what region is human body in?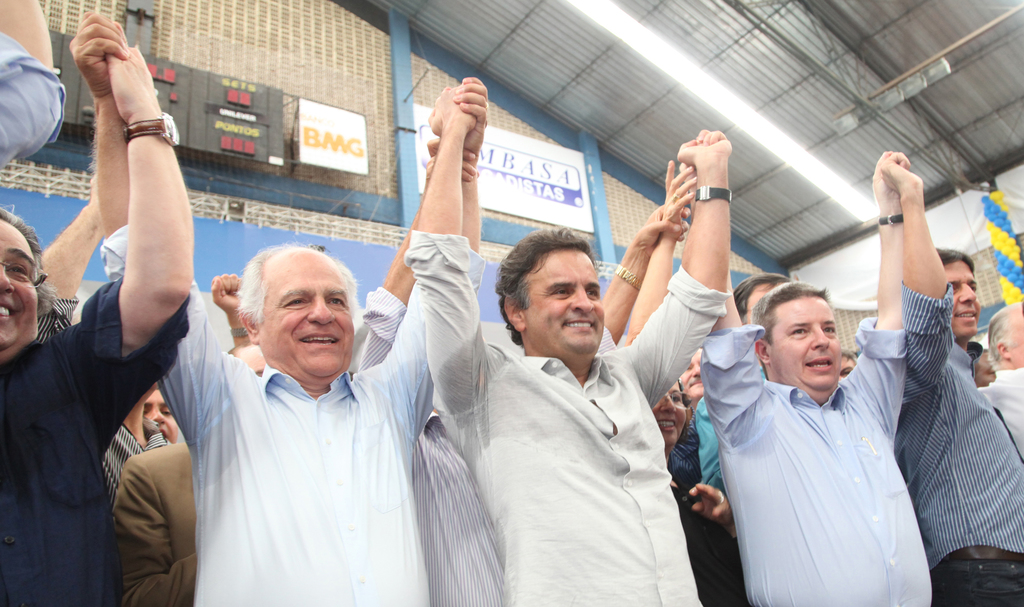
<box>884,147,1023,606</box>.
